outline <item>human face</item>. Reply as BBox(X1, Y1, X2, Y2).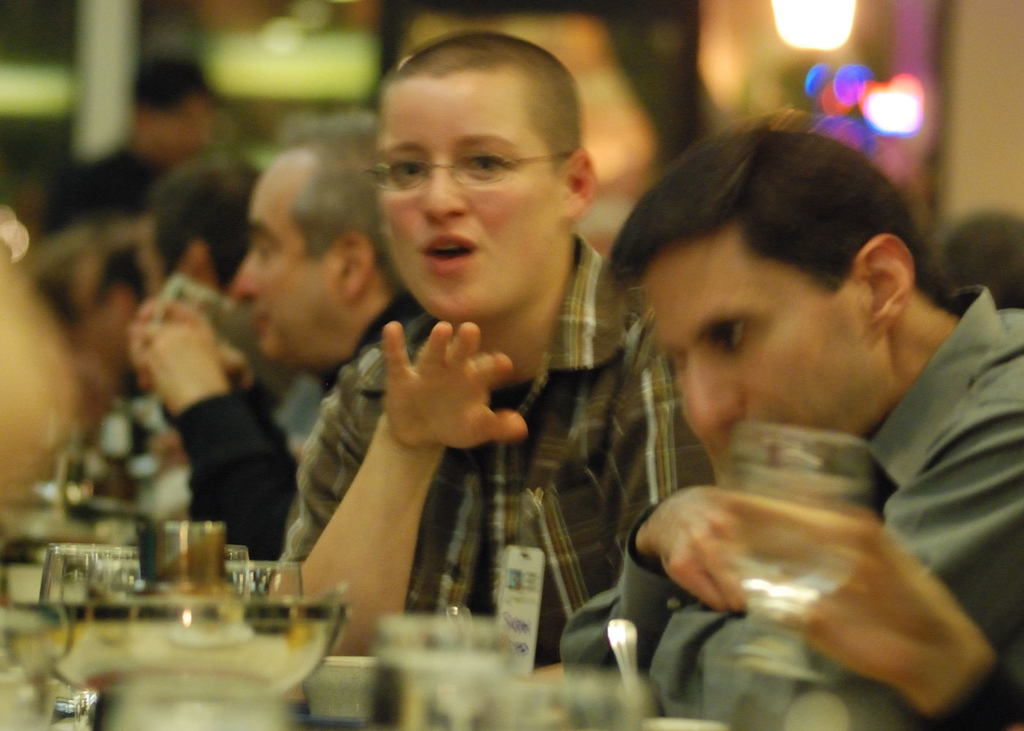
BBox(233, 152, 337, 359).
